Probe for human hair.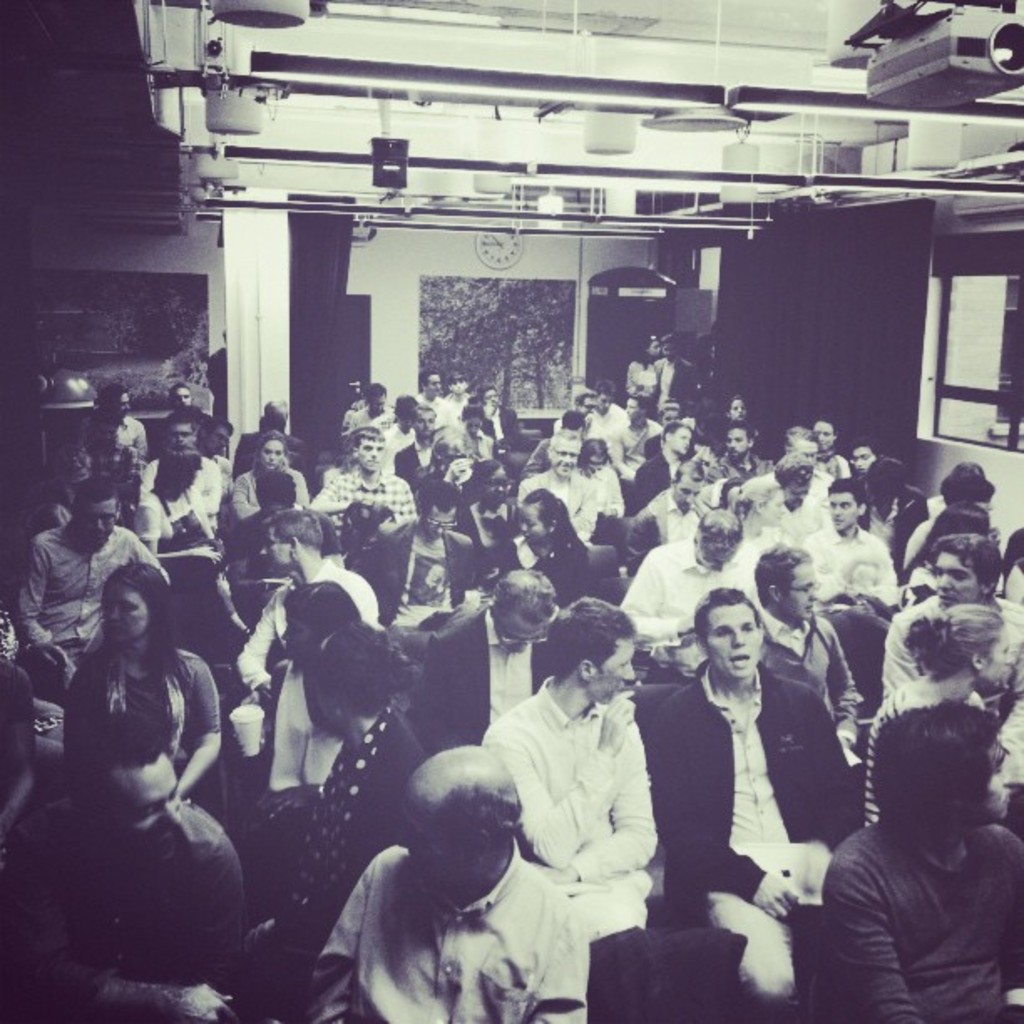
Probe result: pyautogui.locateOnScreen(544, 599, 639, 681).
